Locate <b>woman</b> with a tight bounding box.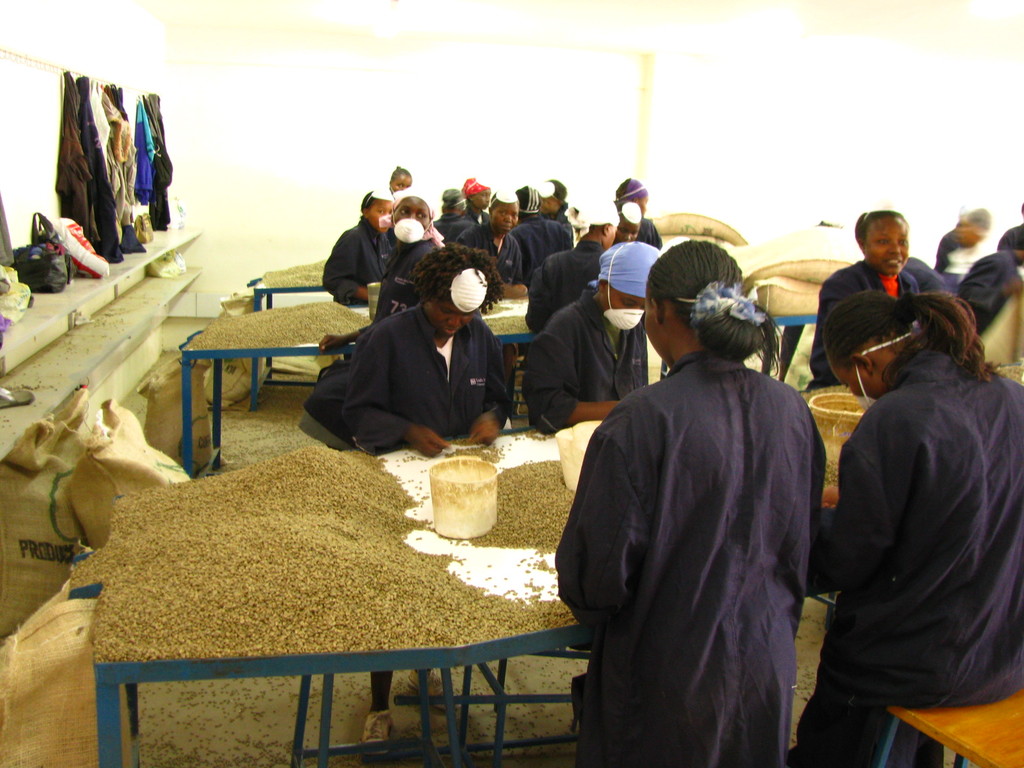
x1=323, y1=184, x2=410, y2=307.
